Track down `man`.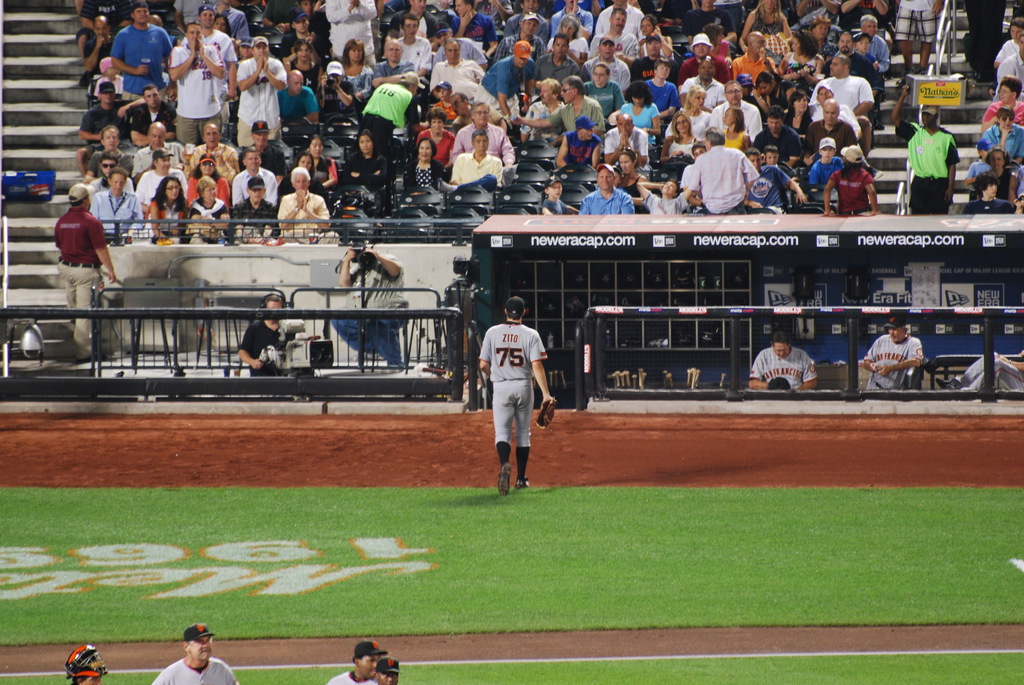
Tracked to 372, 36, 416, 88.
